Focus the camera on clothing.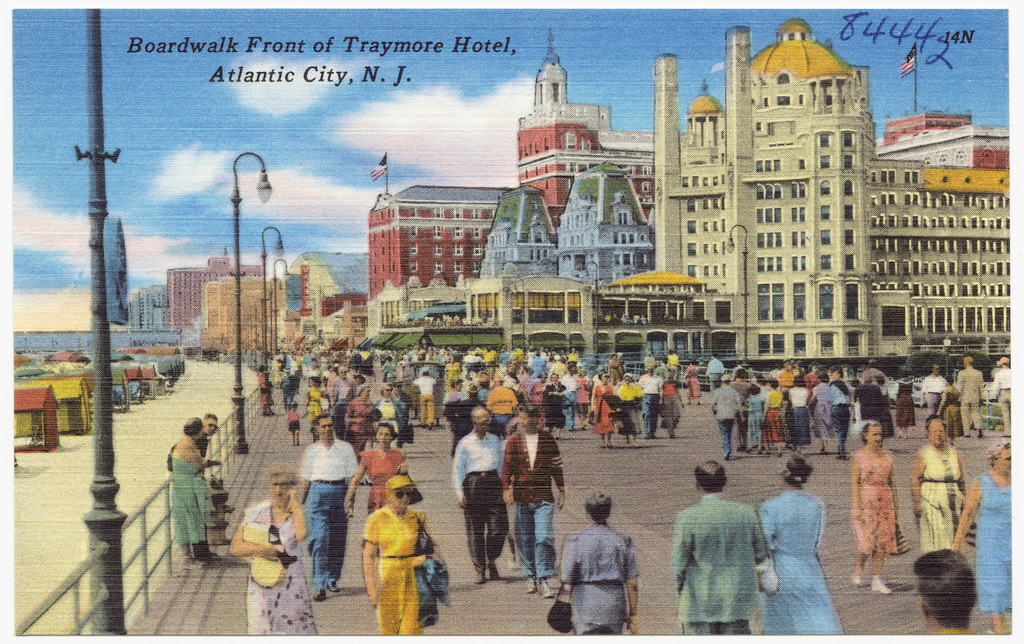
Focus region: [x1=163, y1=435, x2=212, y2=548].
